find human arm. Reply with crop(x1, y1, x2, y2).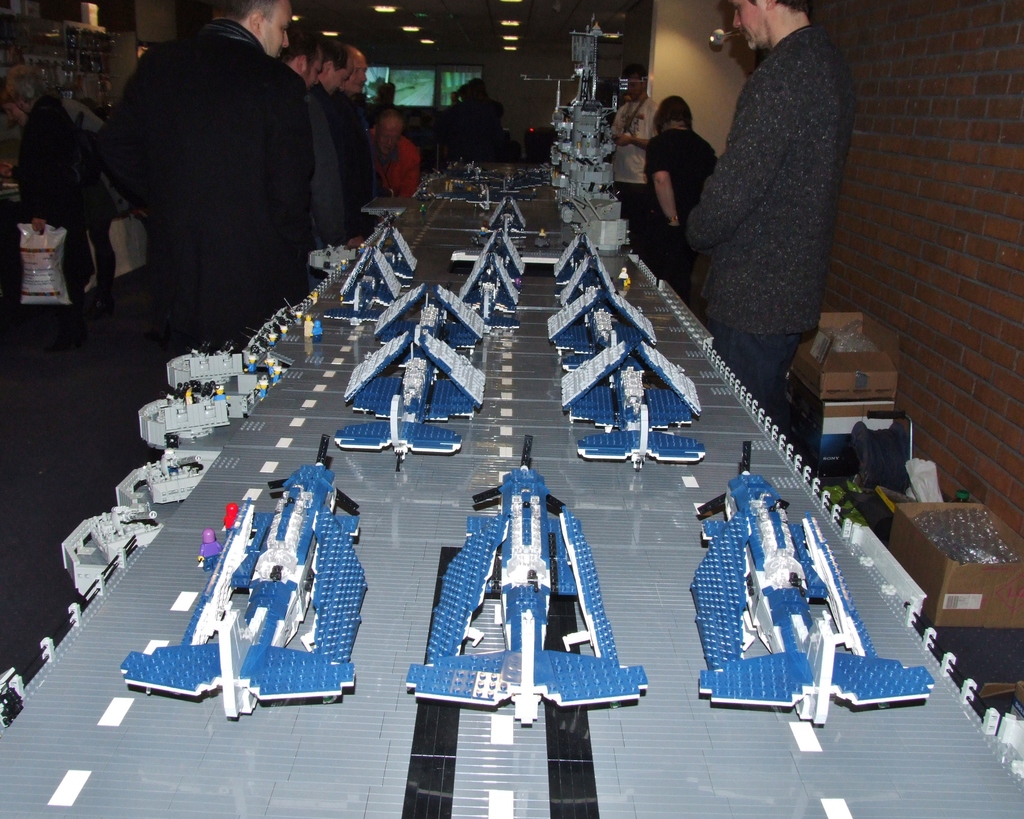
crop(90, 45, 157, 217).
